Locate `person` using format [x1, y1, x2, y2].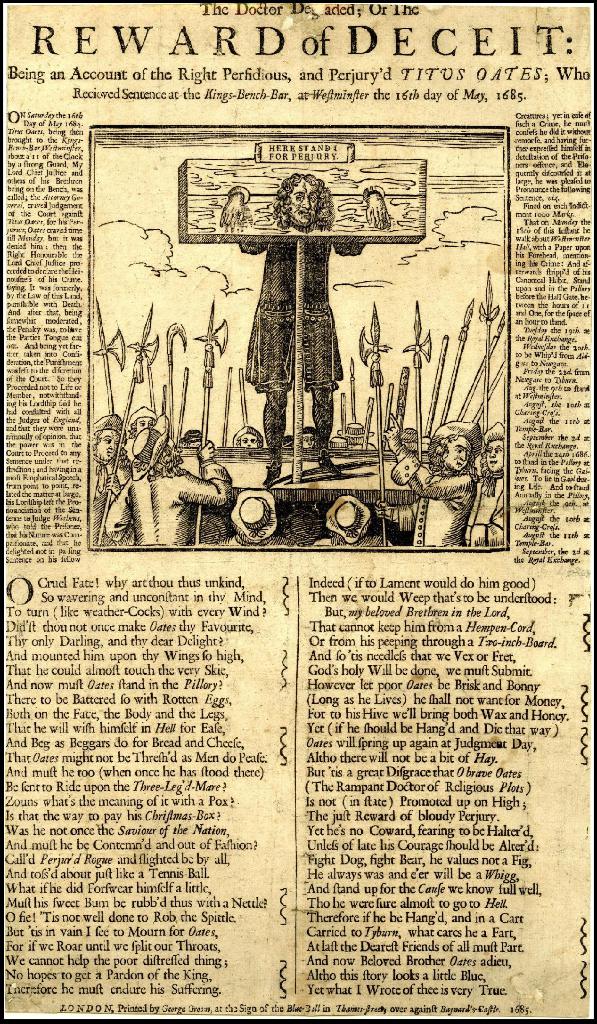
[218, 173, 393, 481].
